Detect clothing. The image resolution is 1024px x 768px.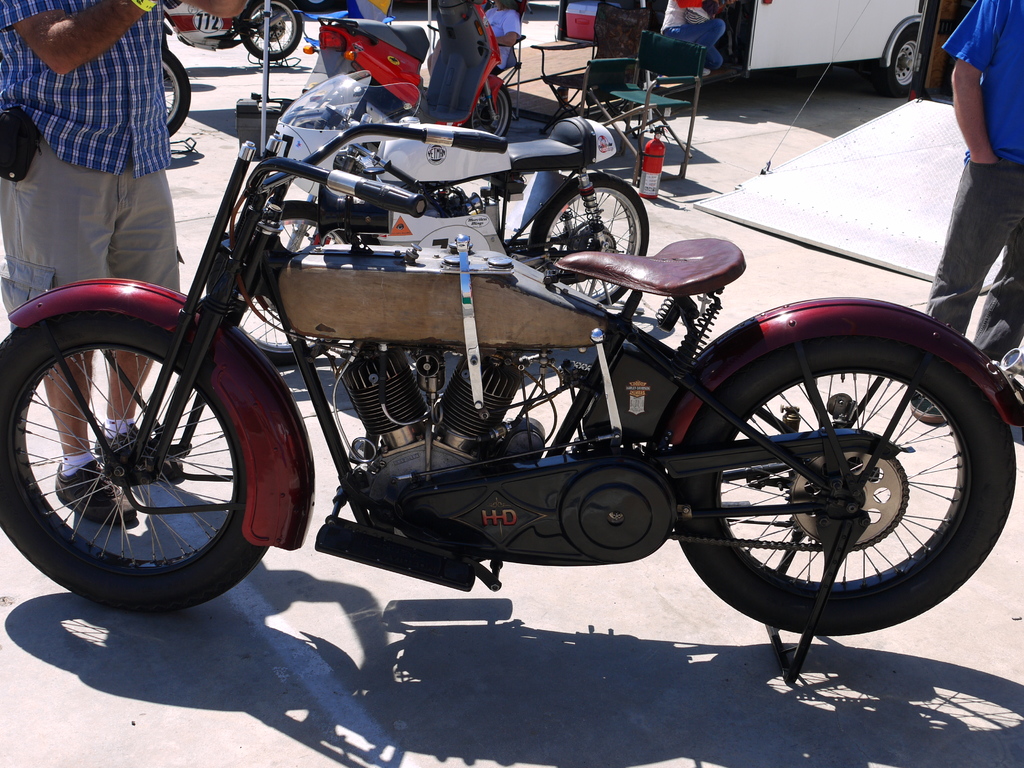
[left=926, top=163, right=1023, bottom=359].
